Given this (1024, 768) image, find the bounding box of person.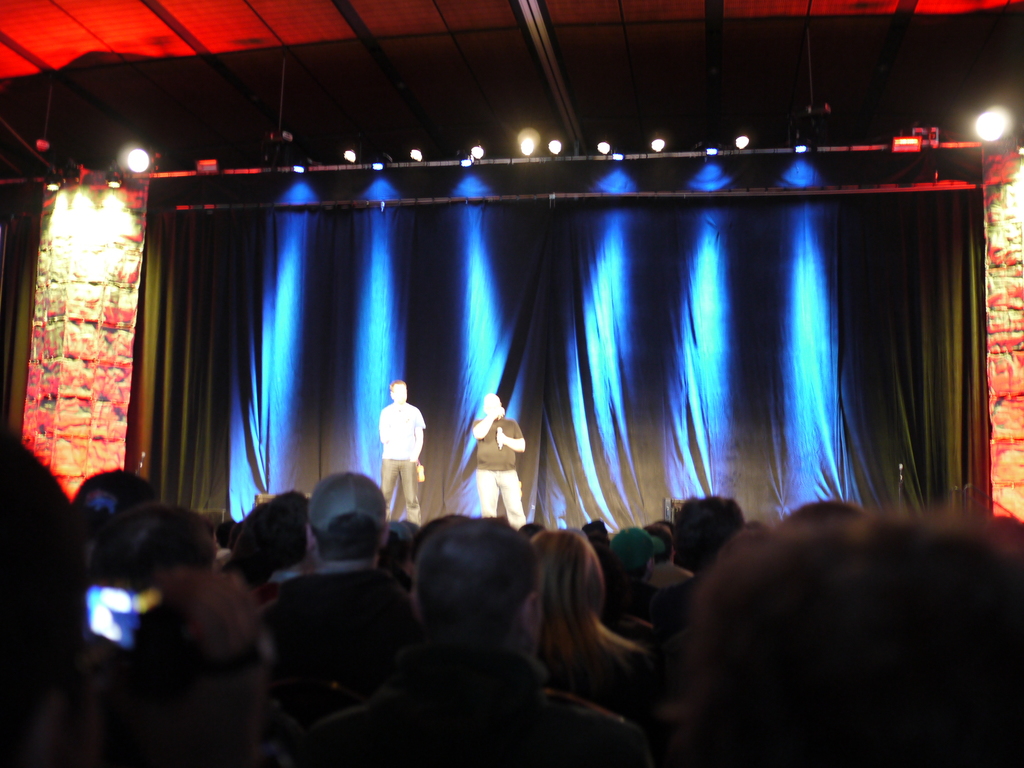
pyautogui.locateOnScreen(465, 395, 529, 529).
